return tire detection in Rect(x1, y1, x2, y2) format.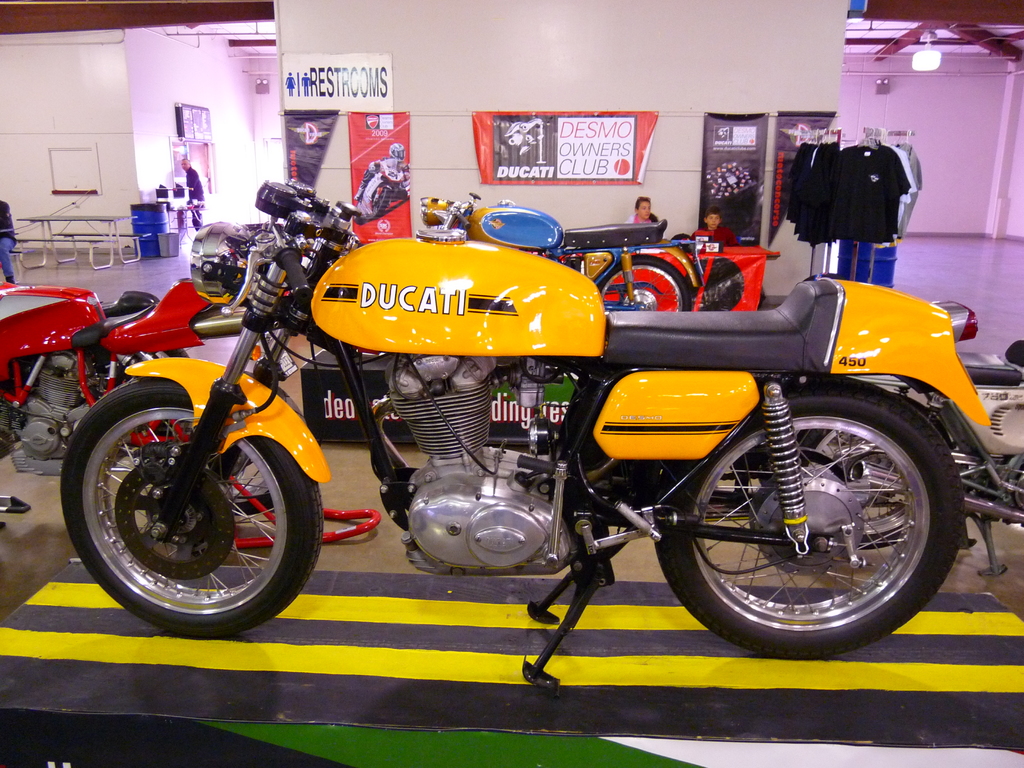
Rect(792, 426, 906, 550).
